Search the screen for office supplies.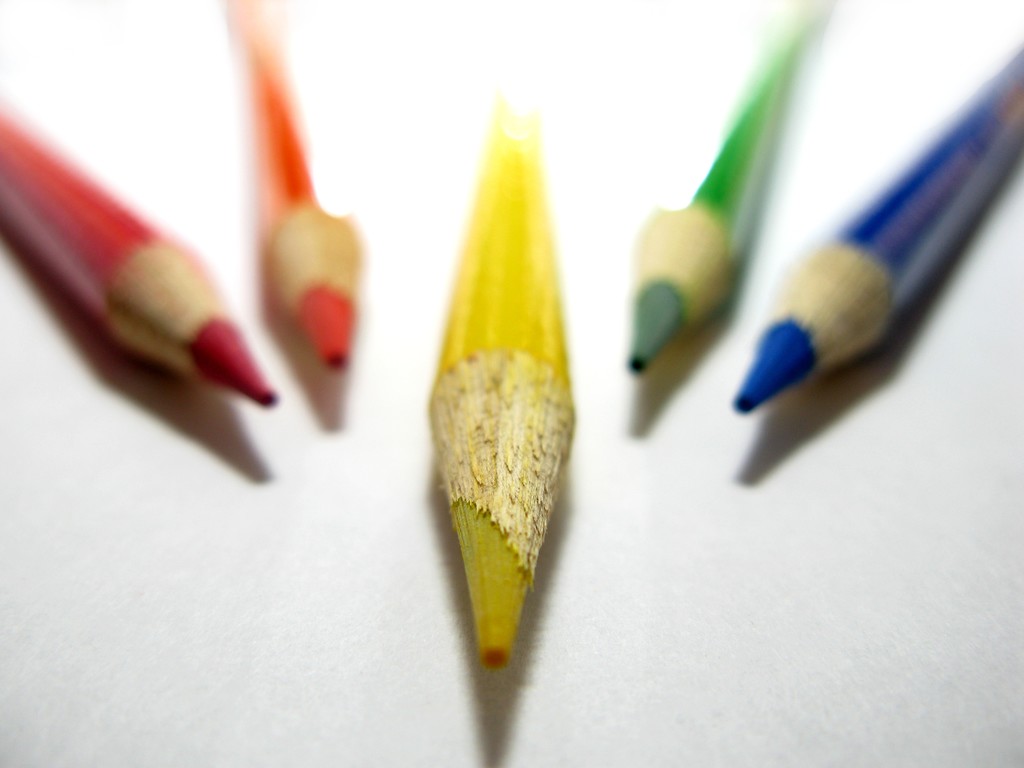
Found at box(213, 1, 358, 362).
